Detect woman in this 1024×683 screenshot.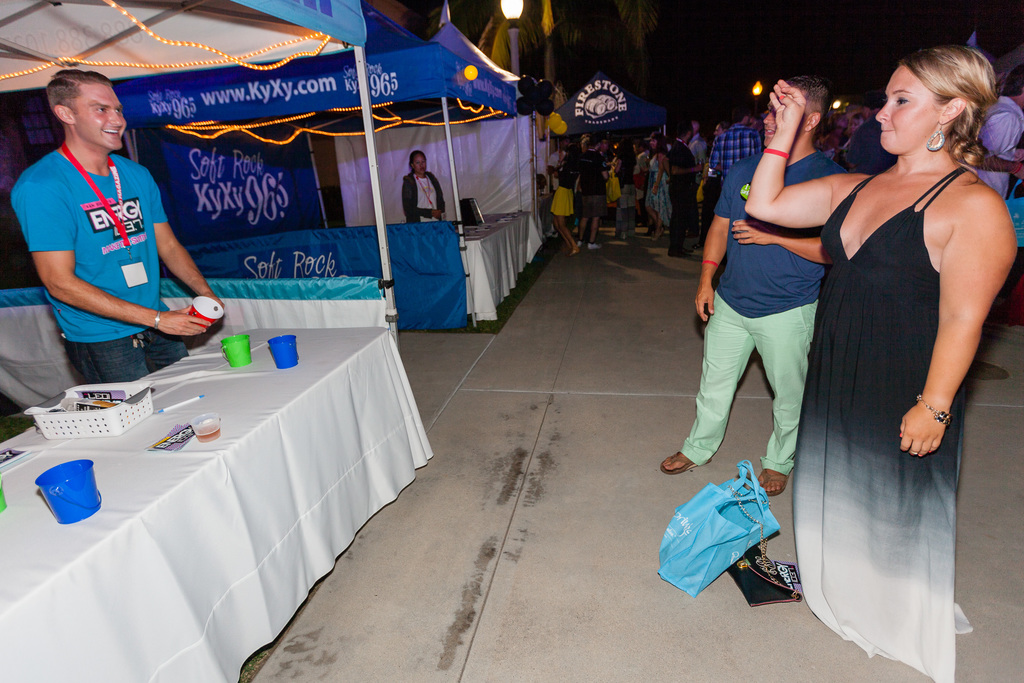
Detection: bbox=[789, 6, 994, 682].
